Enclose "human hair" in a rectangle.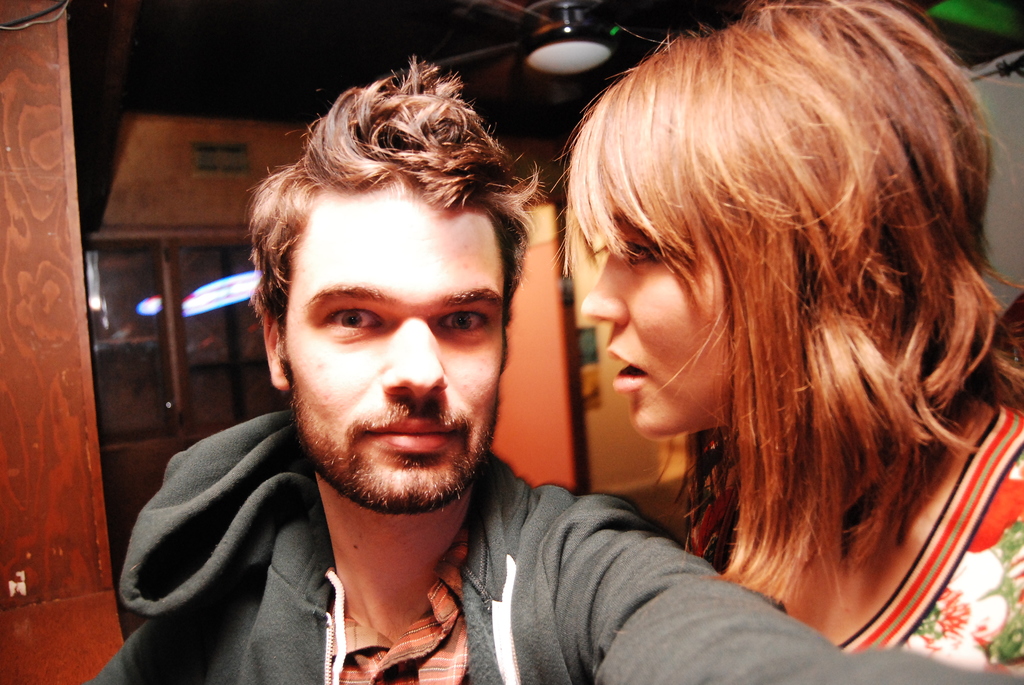
bbox(246, 54, 557, 374).
